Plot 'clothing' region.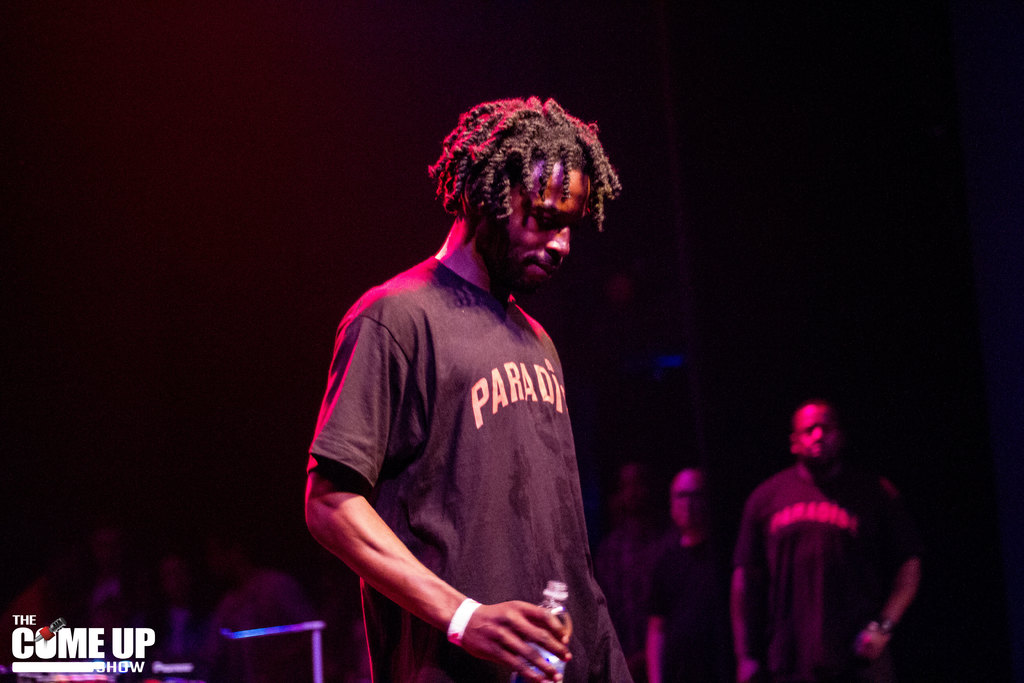
Plotted at [730,452,920,682].
